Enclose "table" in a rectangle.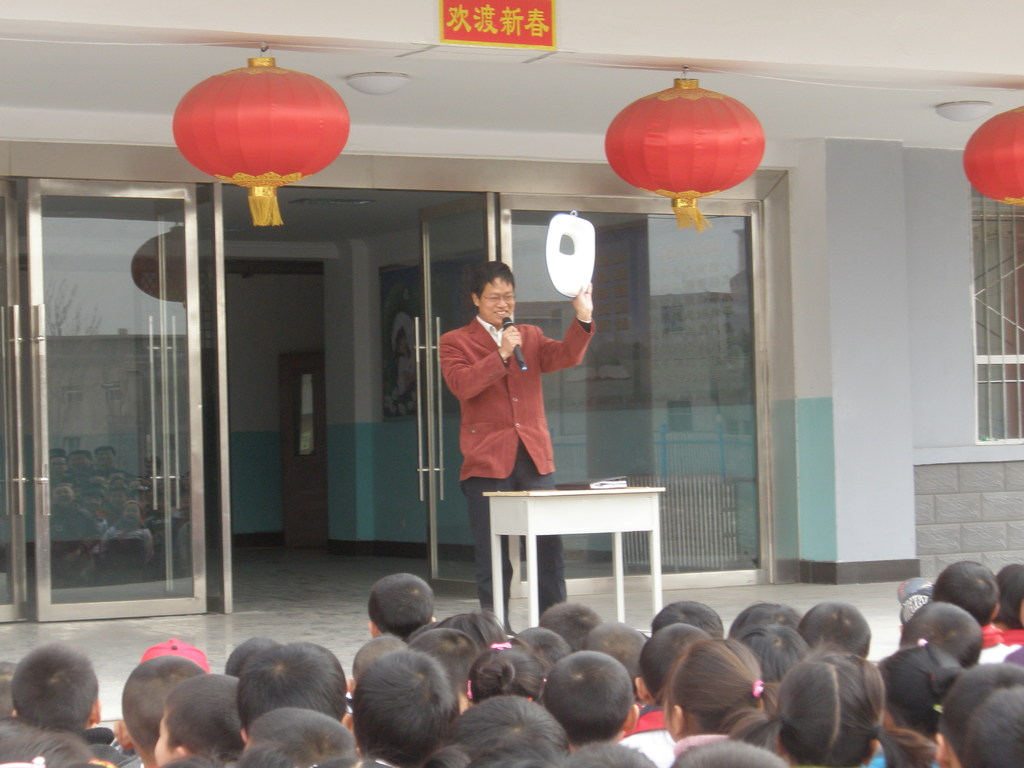
bbox=(463, 489, 685, 635).
